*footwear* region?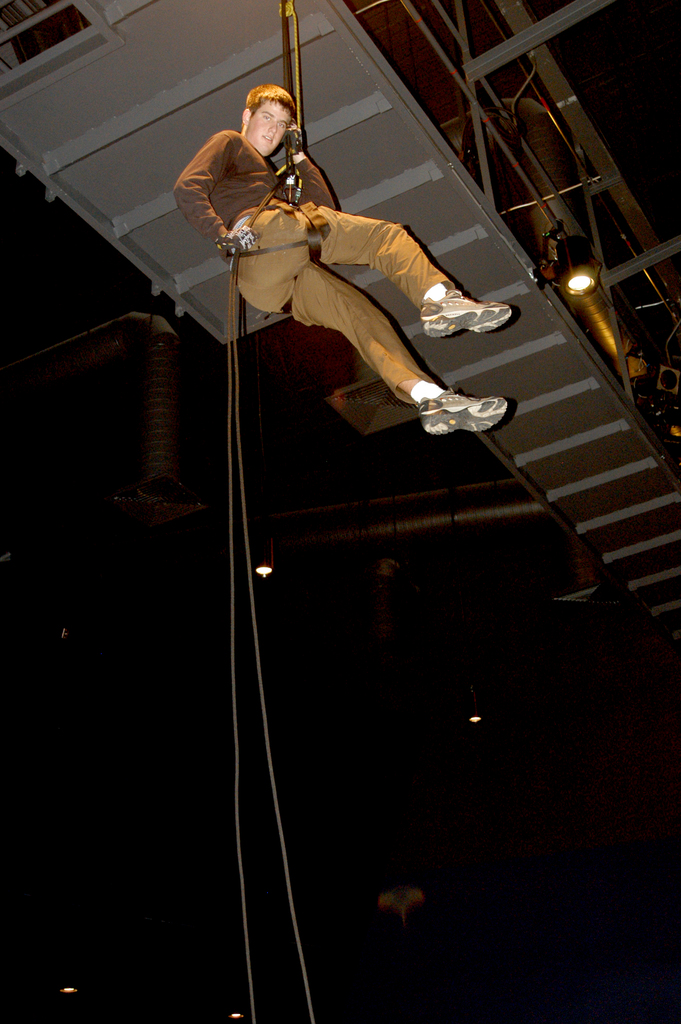
420:383:509:436
